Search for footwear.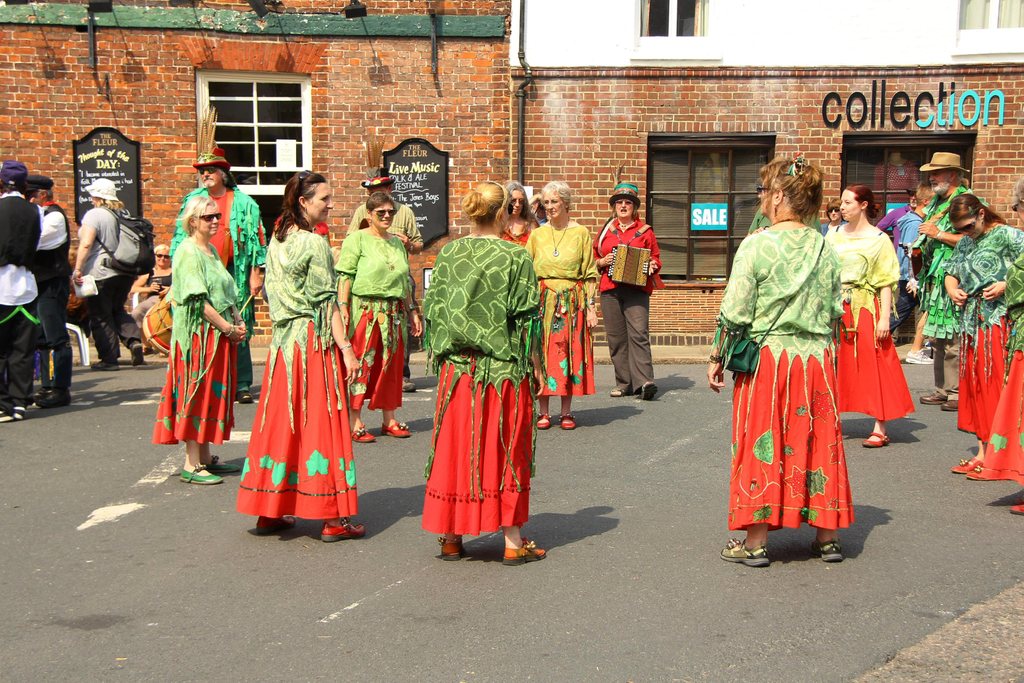
Found at crop(532, 418, 547, 427).
